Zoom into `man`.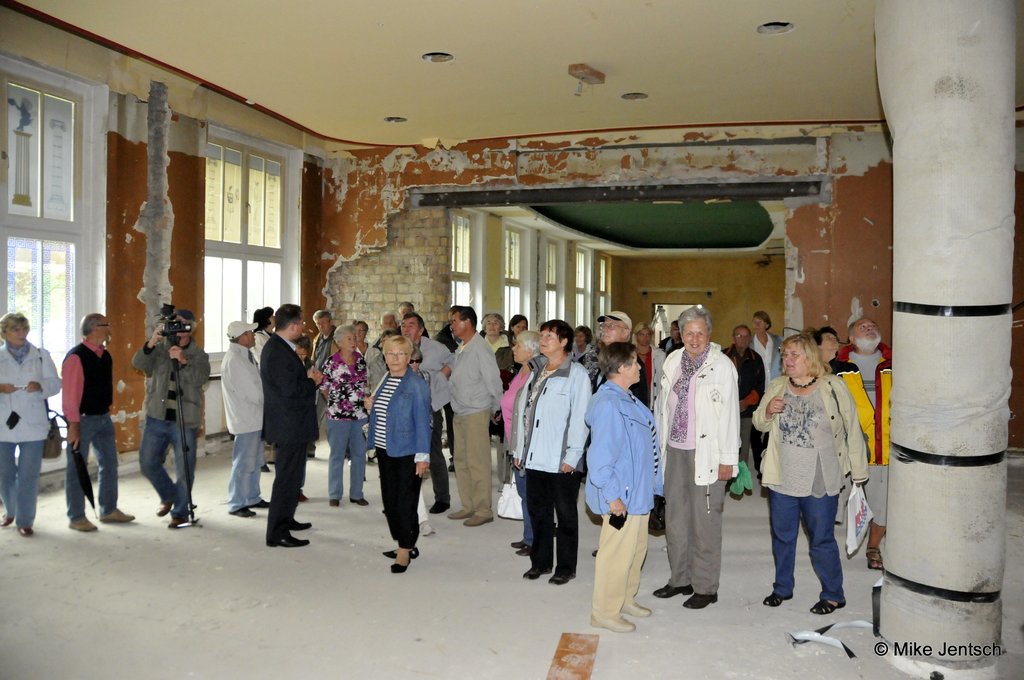
Zoom target: [x1=374, y1=307, x2=400, y2=350].
